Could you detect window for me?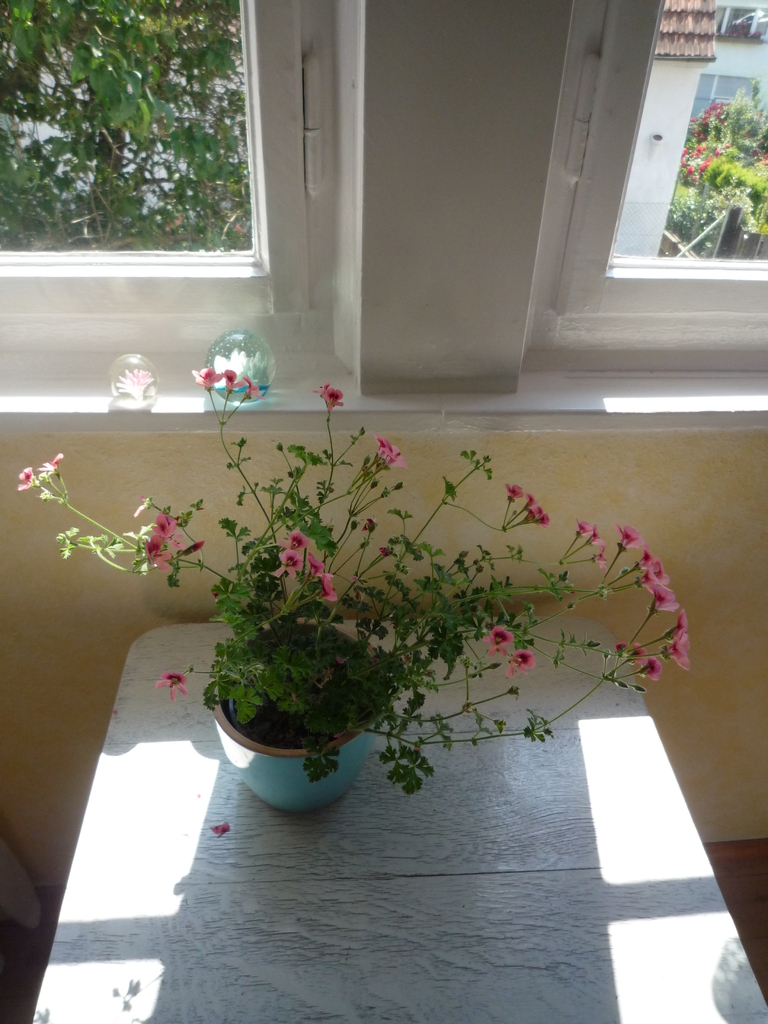
Detection result: (x1=515, y1=3, x2=767, y2=378).
